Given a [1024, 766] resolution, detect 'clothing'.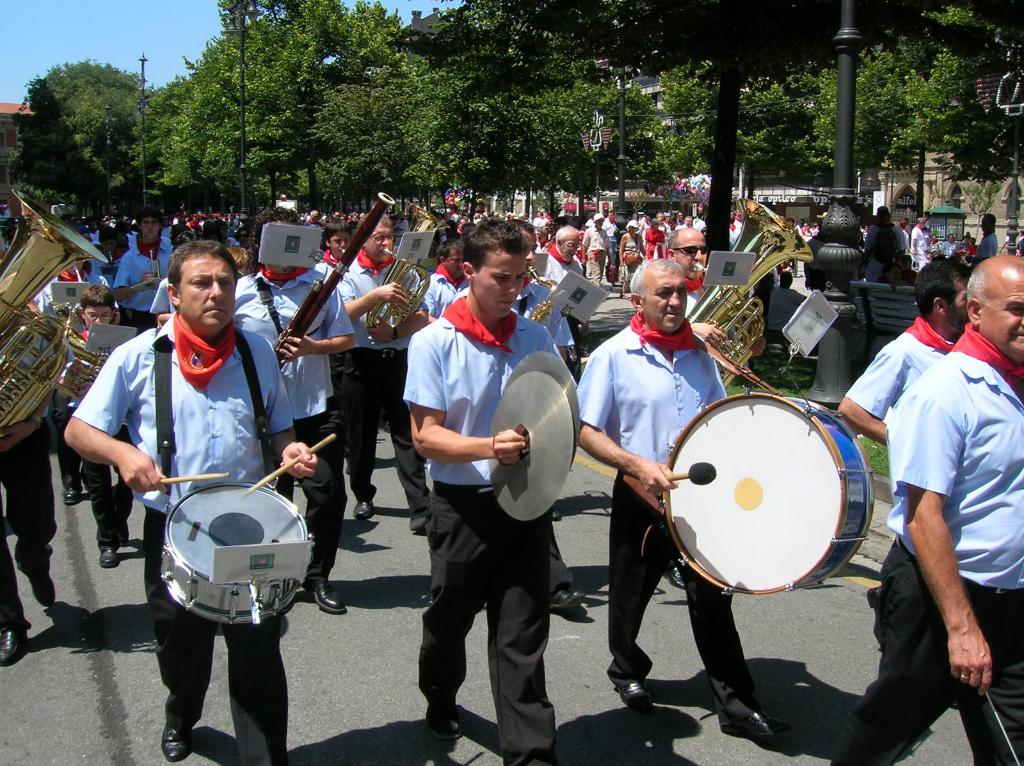
589,250,607,285.
